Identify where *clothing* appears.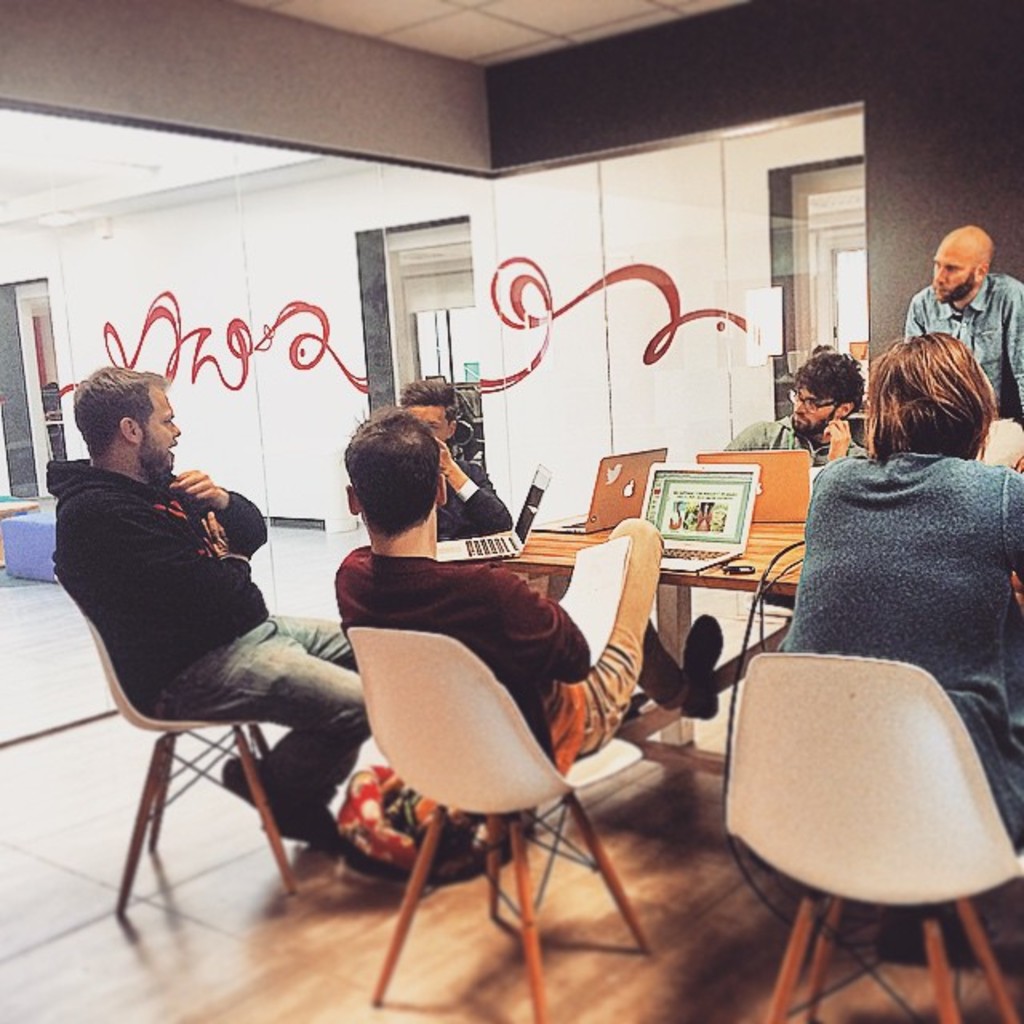
Appears at rect(720, 413, 870, 470).
